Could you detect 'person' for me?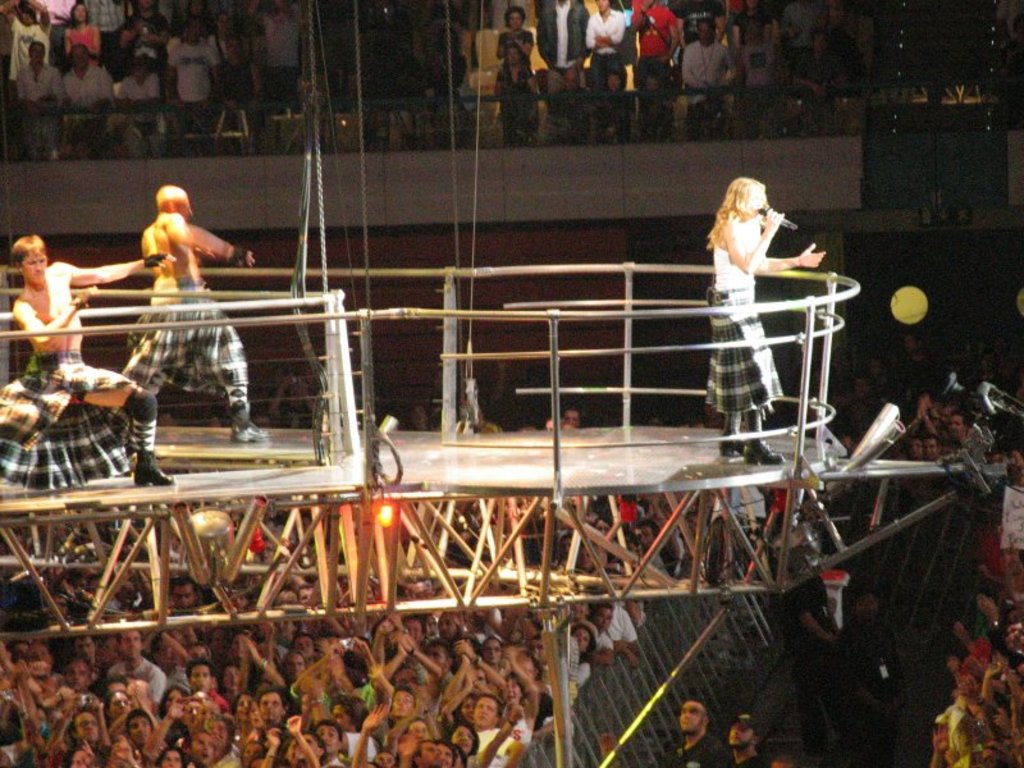
Detection result: detection(707, 174, 826, 471).
